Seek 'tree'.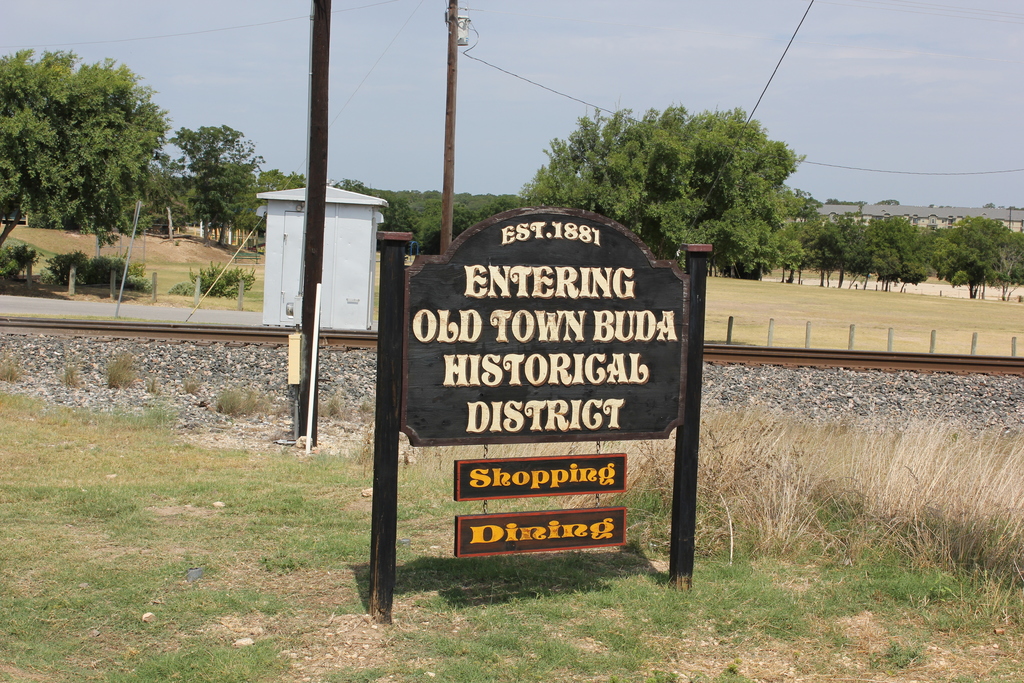
<region>514, 101, 811, 277</region>.
